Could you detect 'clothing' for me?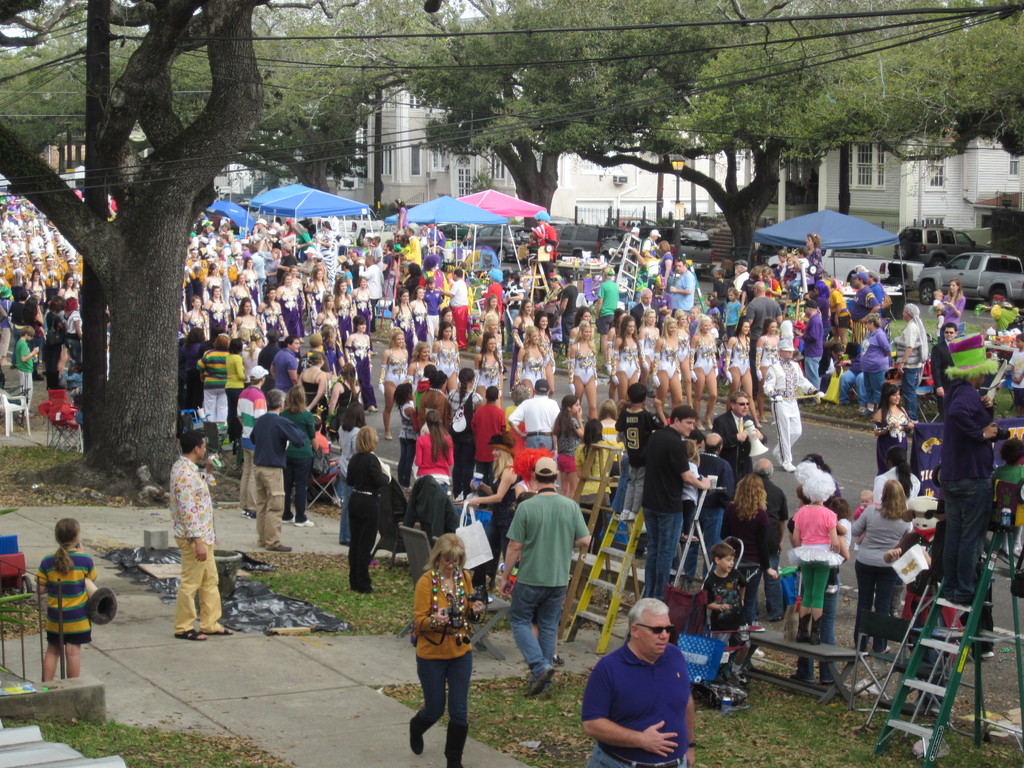
Detection result: left=251, top=465, right=293, bottom=552.
